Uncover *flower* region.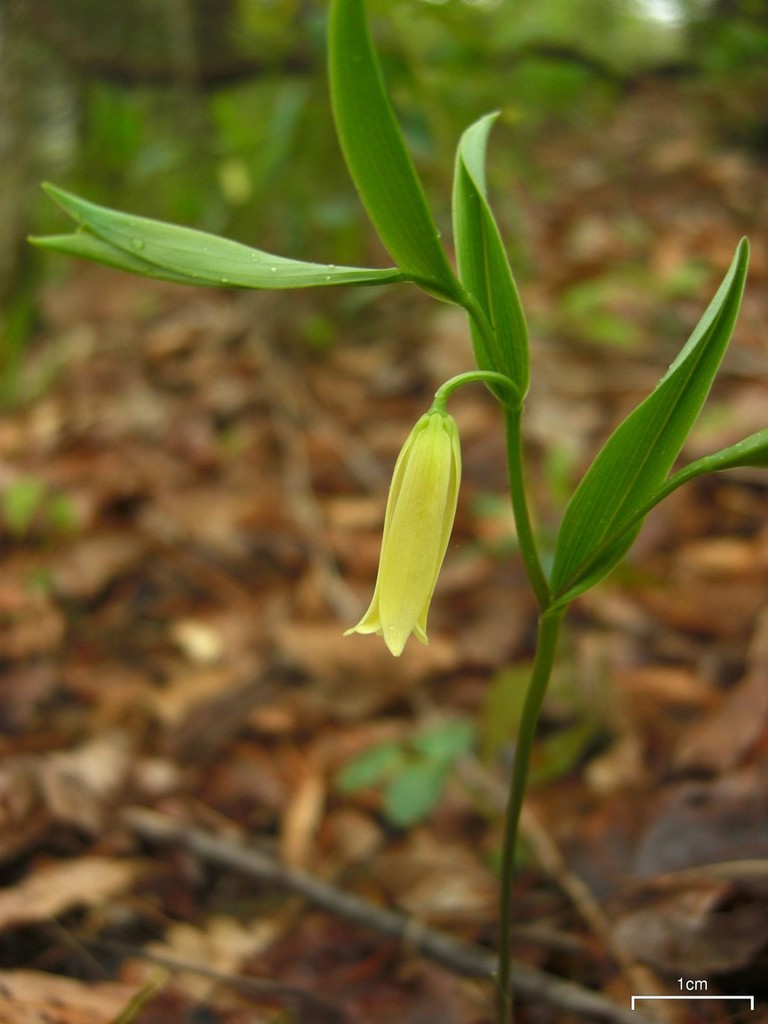
Uncovered: box=[343, 366, 478, 649].
